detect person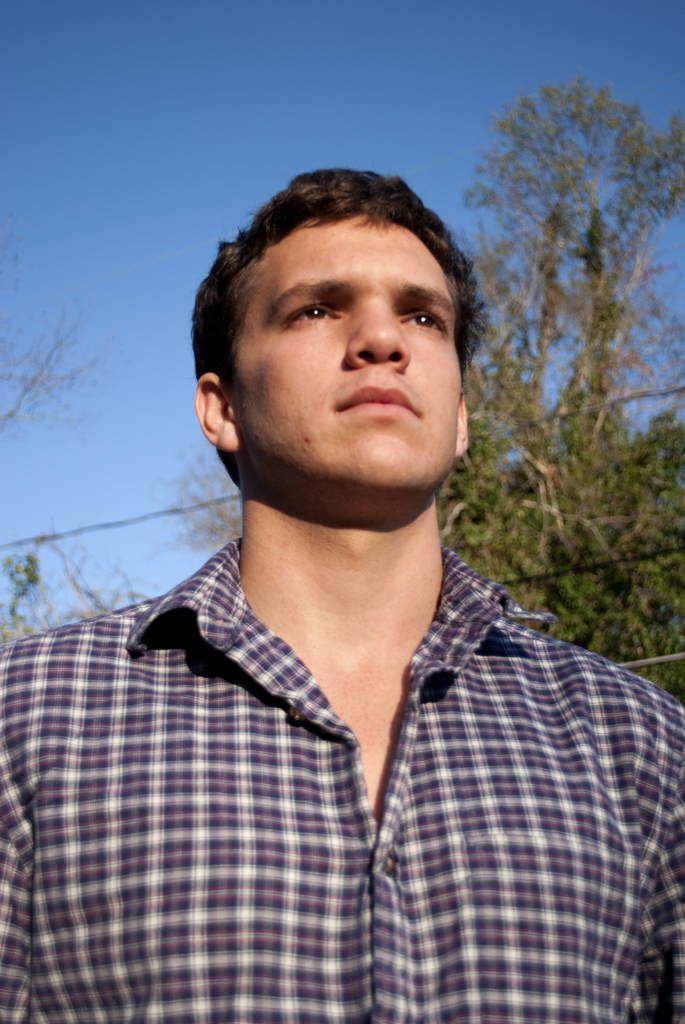
BBox(25, 134, 658, 1023)
